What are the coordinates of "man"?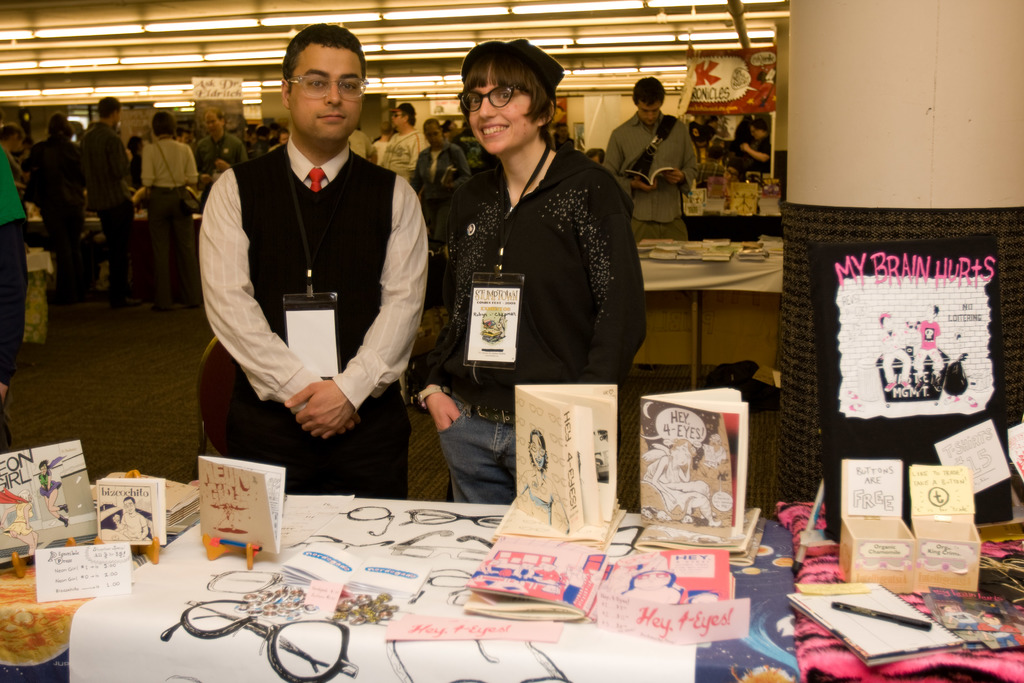
{"x1": 271, "y1": 131, "x2": 289, "y2": 152}.
